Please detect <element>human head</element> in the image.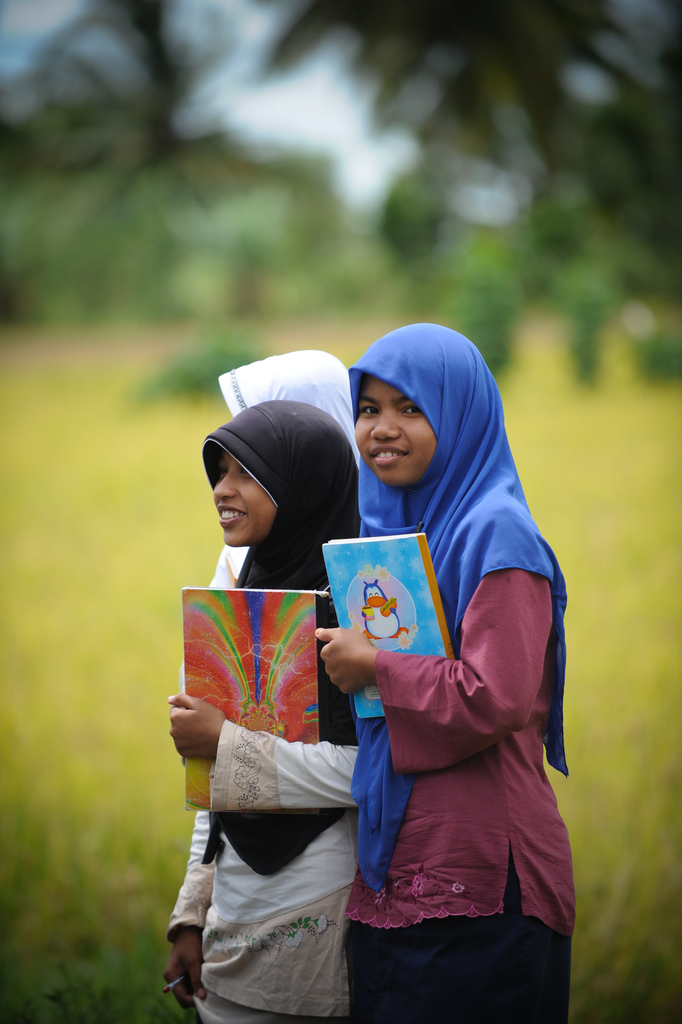
<box>232,345,359,469</box>.
